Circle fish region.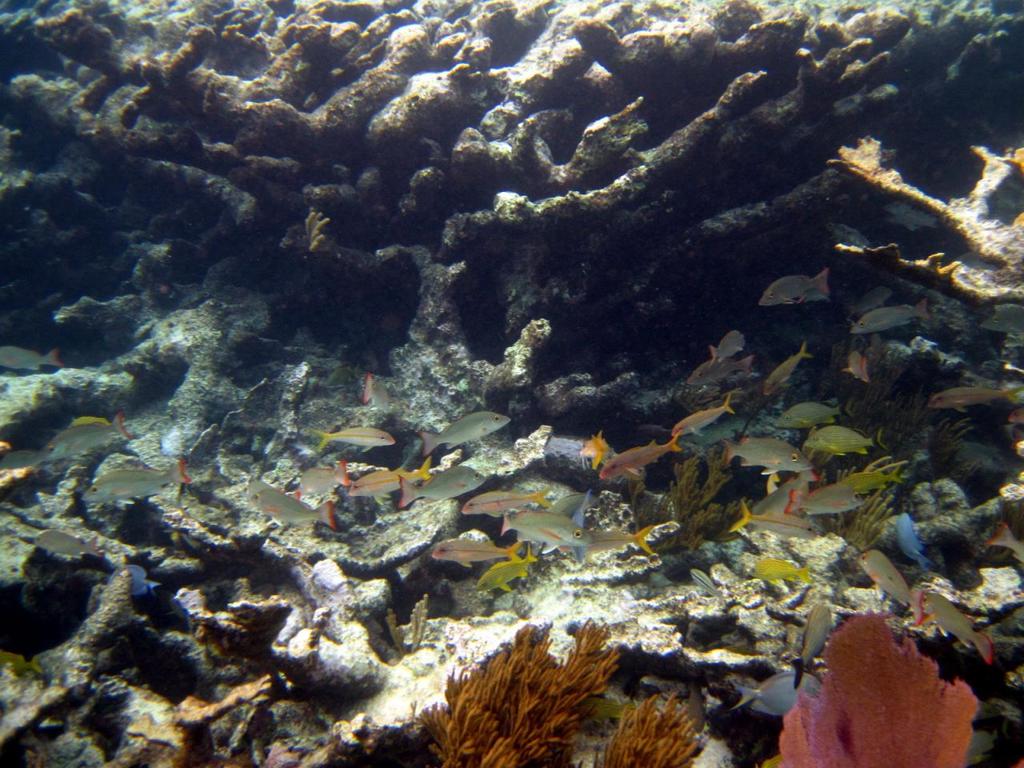
Region: (754, 471, 818, 506).
